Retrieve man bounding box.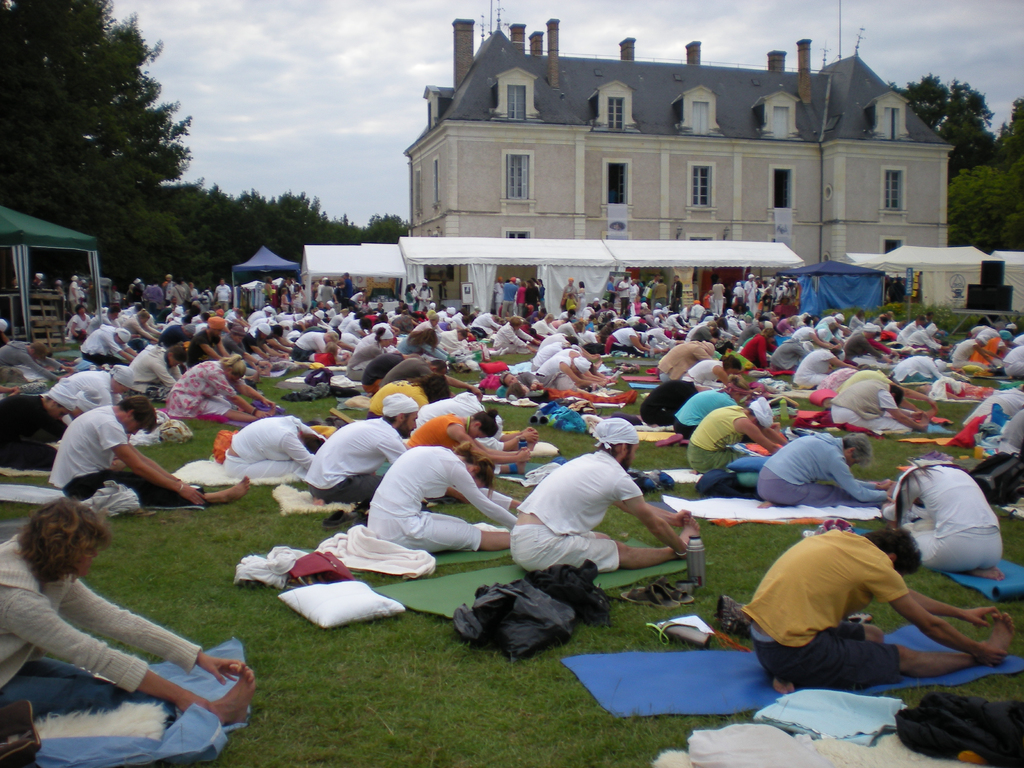
Bounding box: {"left": 620, "top": 276, "right": 629, "bottom": 313}.
